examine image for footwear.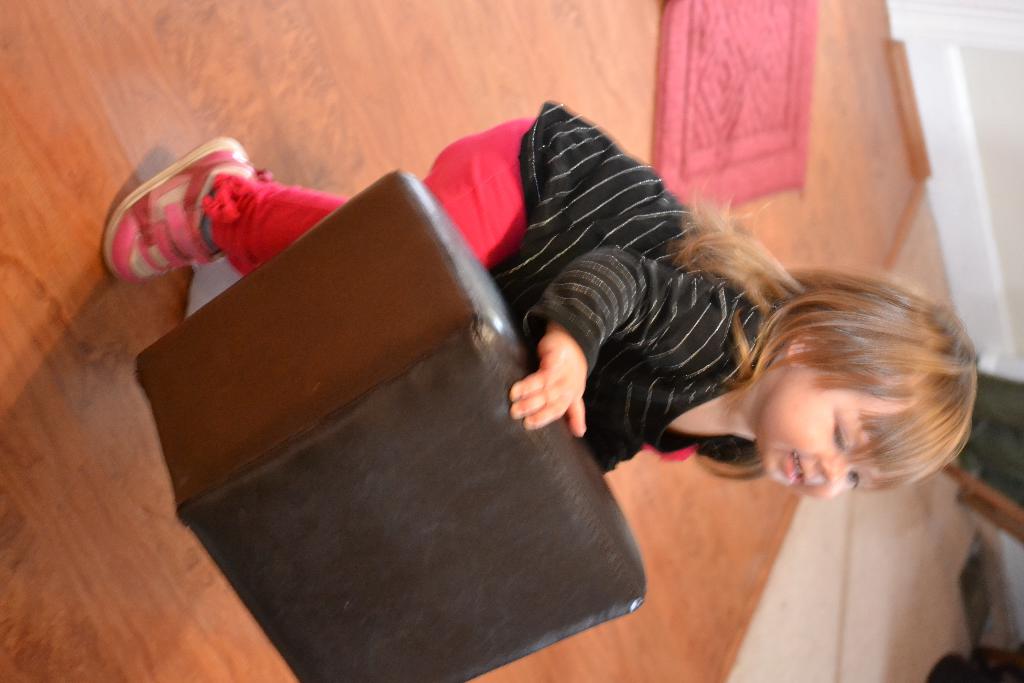
Examination result: 93:149:249:299.
